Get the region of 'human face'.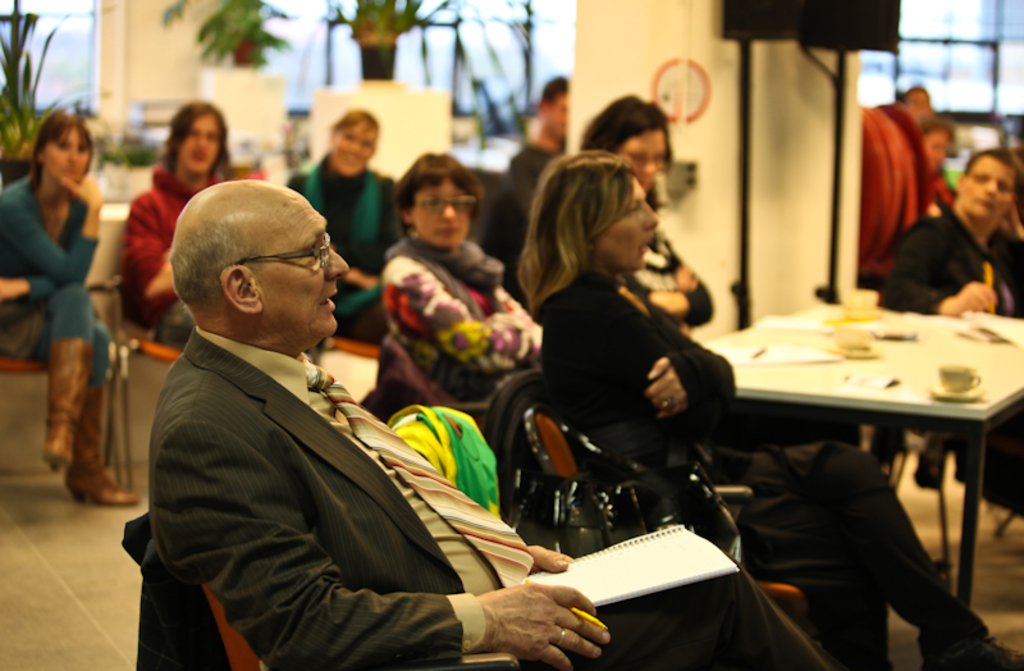
[left=532, top=77, right=575, bottom=152].
